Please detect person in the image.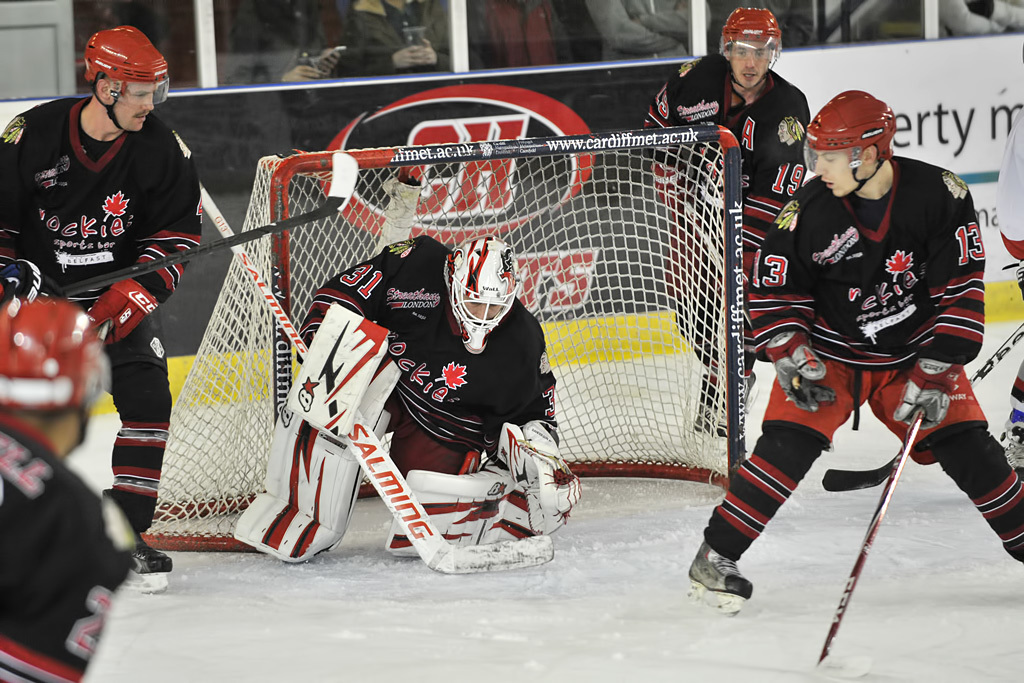
region(0, 28, 211, 592).
